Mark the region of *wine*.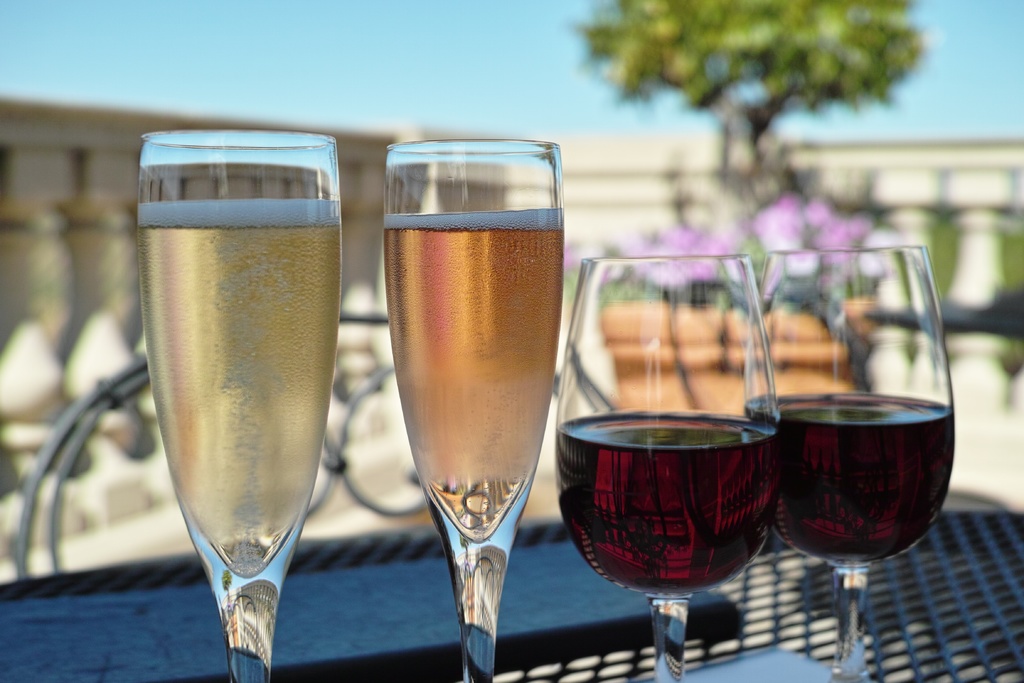
Region: BBox(136, 199, 341, 582).
